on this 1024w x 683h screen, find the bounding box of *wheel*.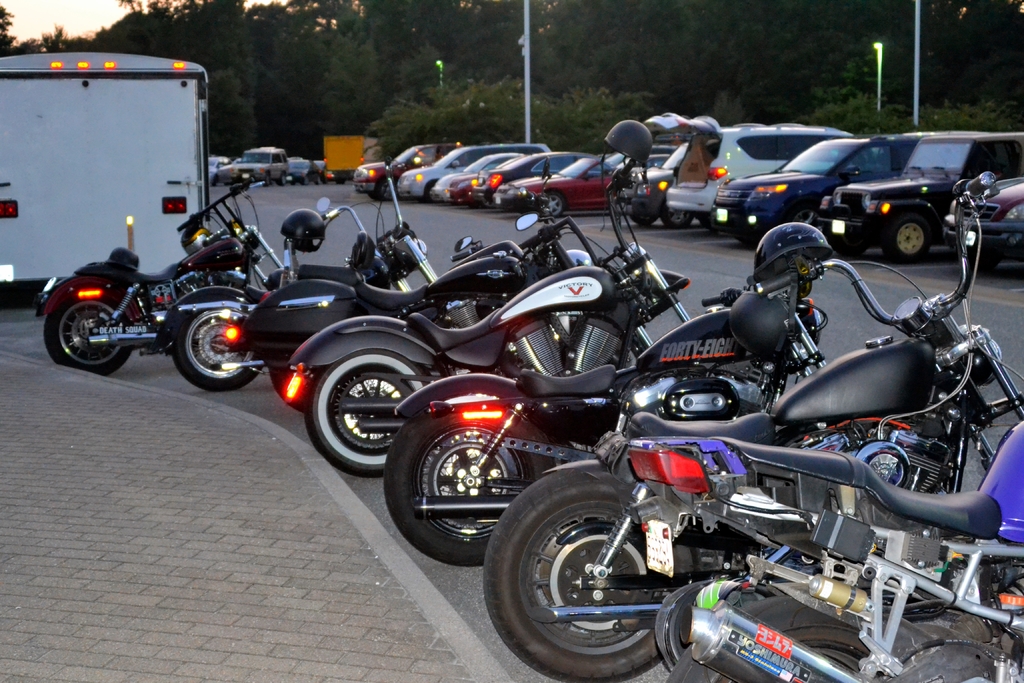
Bounding box: (264,339,314,406).
